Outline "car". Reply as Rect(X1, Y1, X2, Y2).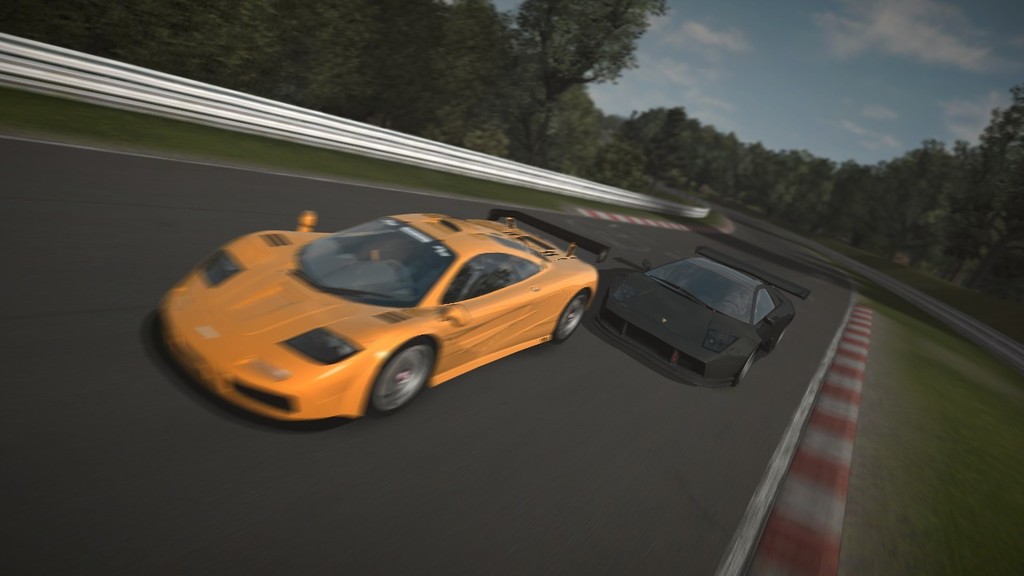
Rect(593, 239, 814, 382).
